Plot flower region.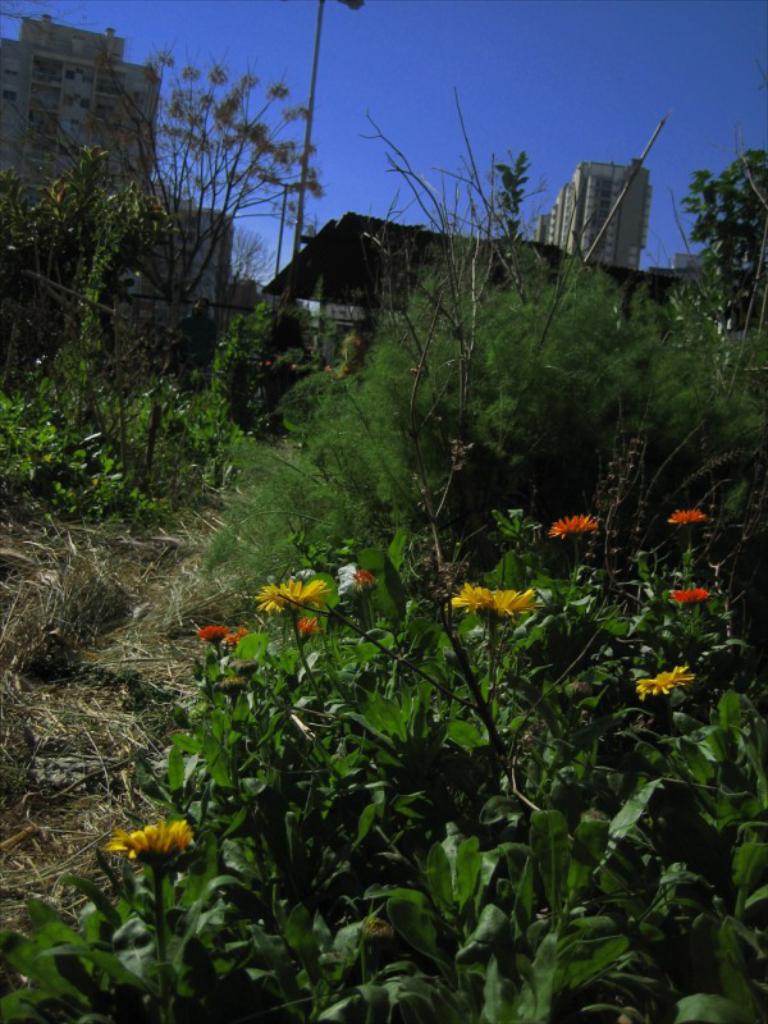
Plotted at <box>251,553,356,636</box>.
